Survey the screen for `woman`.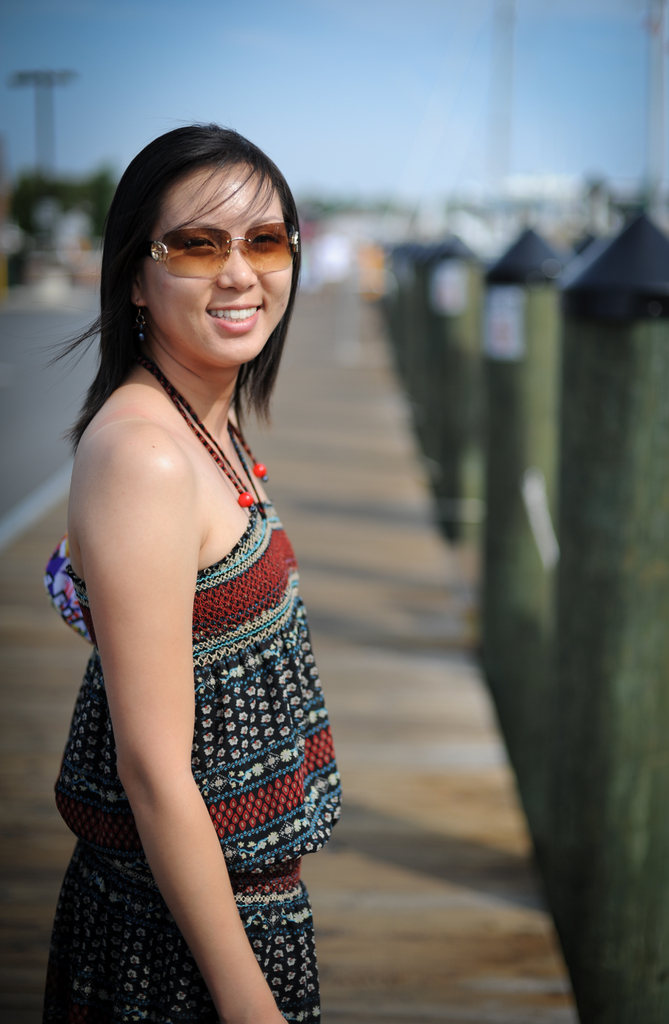
Survey found: {"x1": 28, "y1": 203, "x2": 324, "y2": 1013}.
